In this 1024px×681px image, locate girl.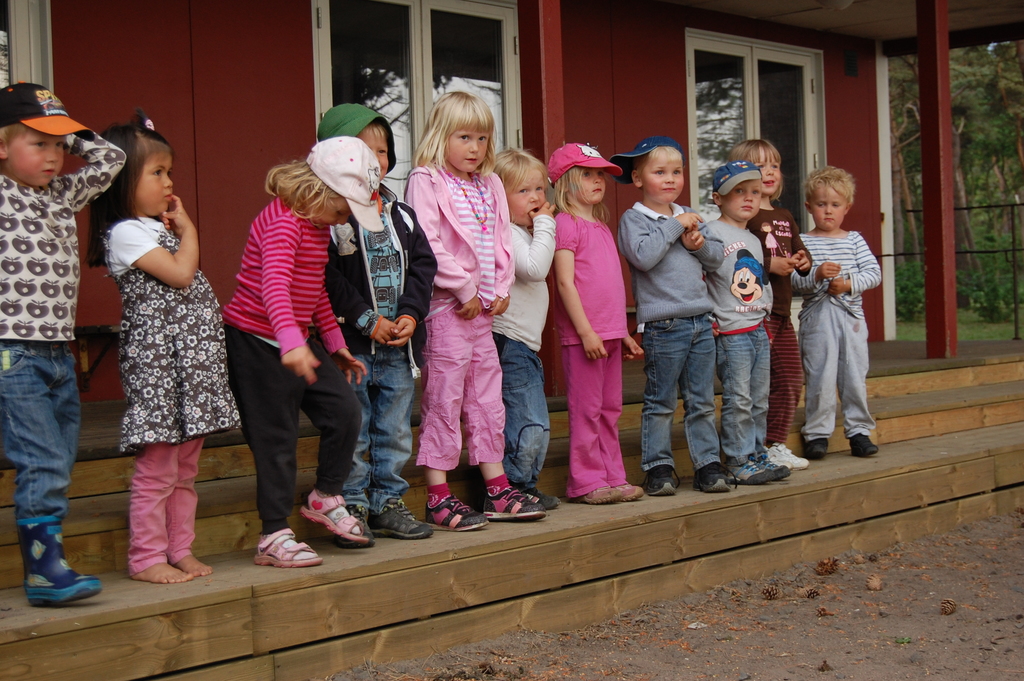
Bounding box: 221:136:383:563.
